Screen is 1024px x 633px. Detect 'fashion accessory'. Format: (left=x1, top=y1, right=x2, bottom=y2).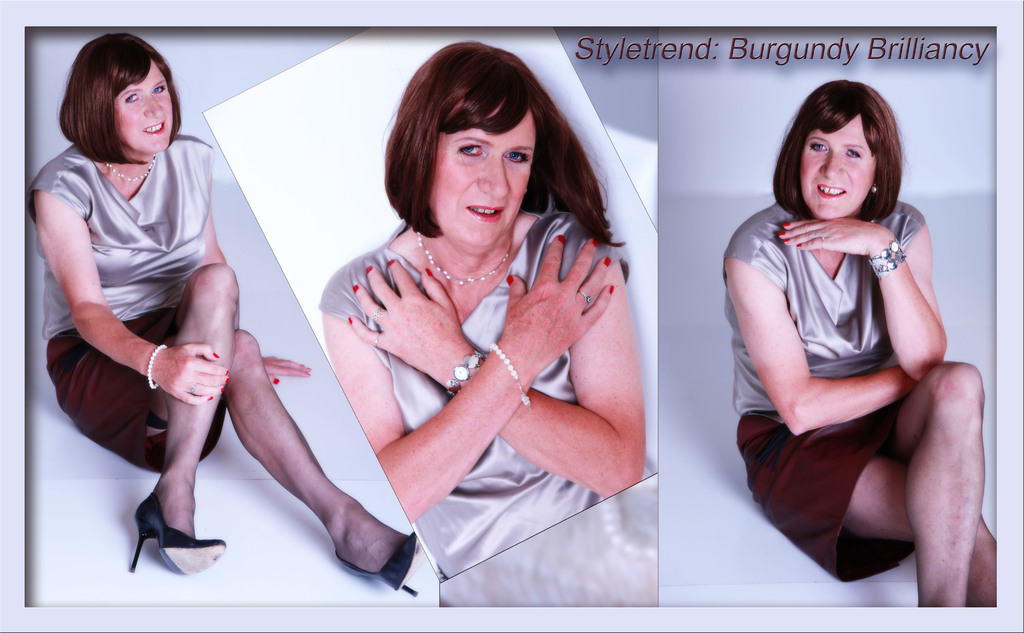
(left=421, top=231, right=516, bottom=285).
